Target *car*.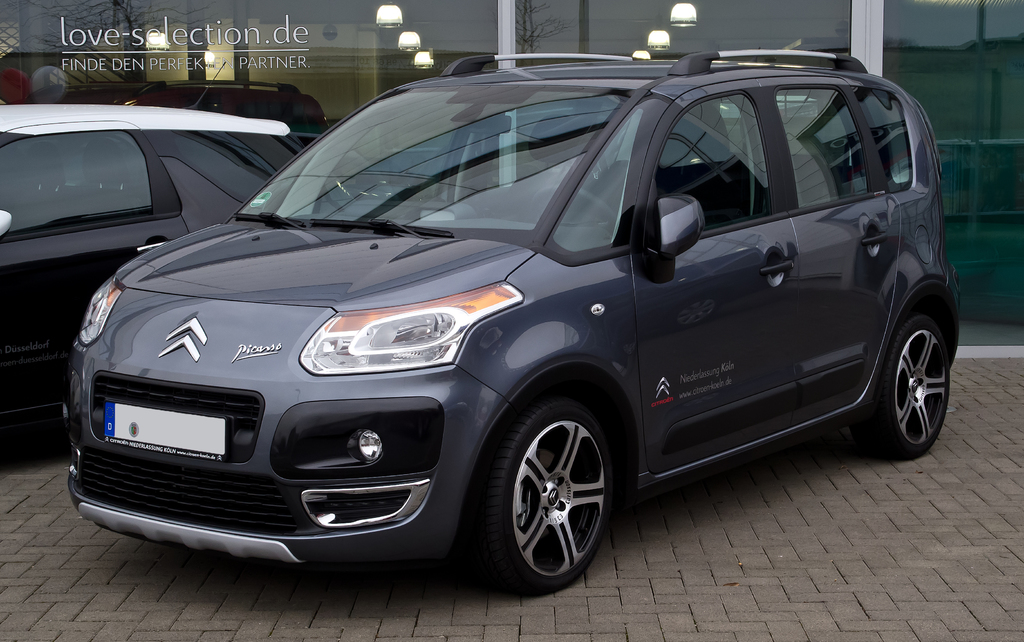
Target region: 140,70,326,132.
